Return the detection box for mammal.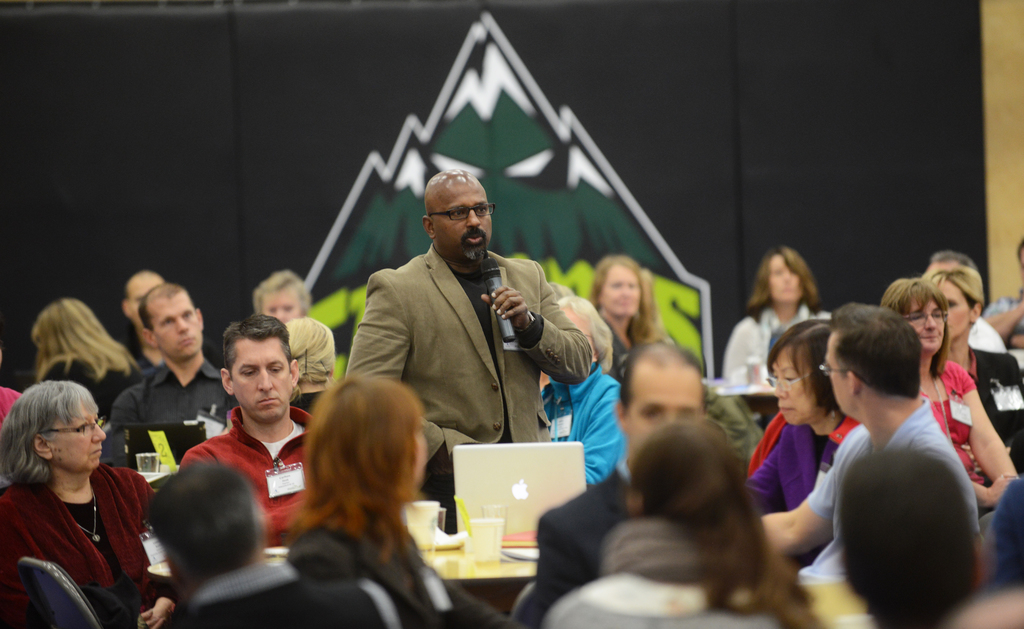
<region>833, 440, 984, 628</region>.
